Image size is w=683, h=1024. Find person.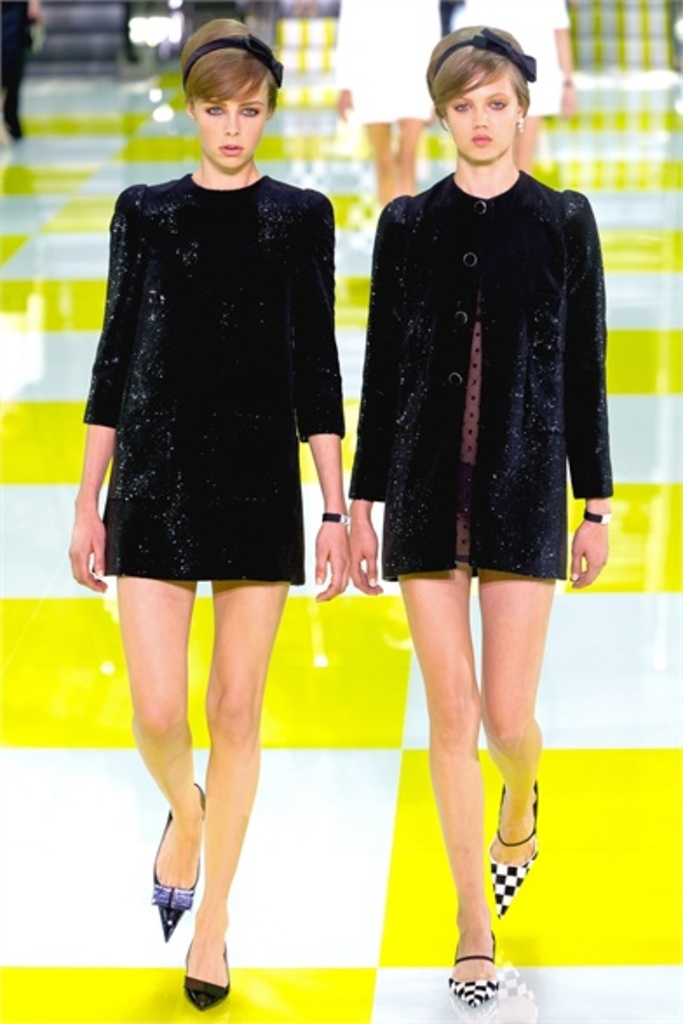
71,17,352,1012.
